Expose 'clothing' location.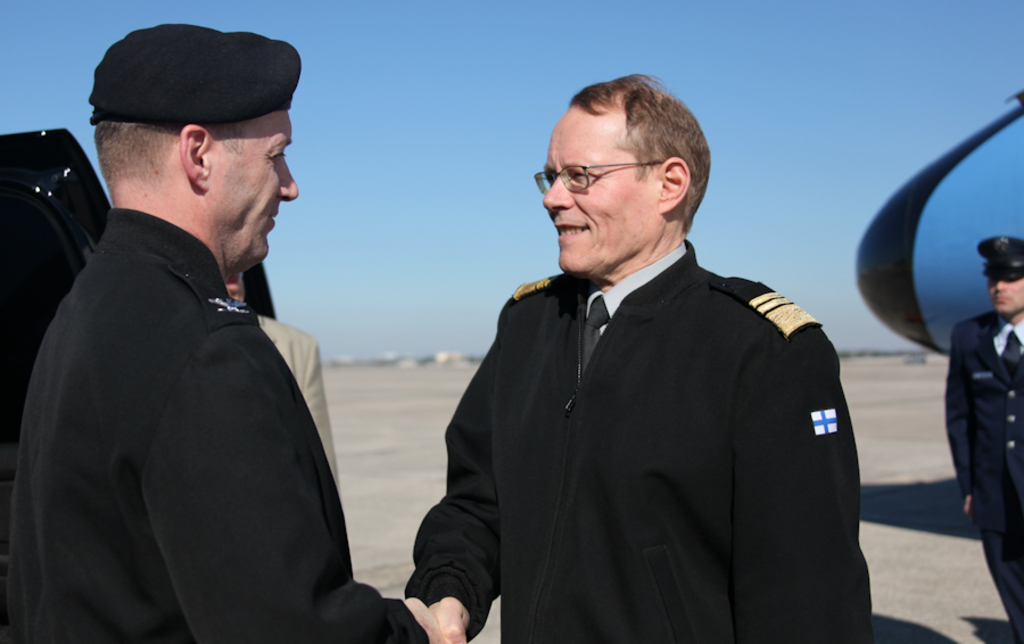
Exposed at 431,189,869,643.
